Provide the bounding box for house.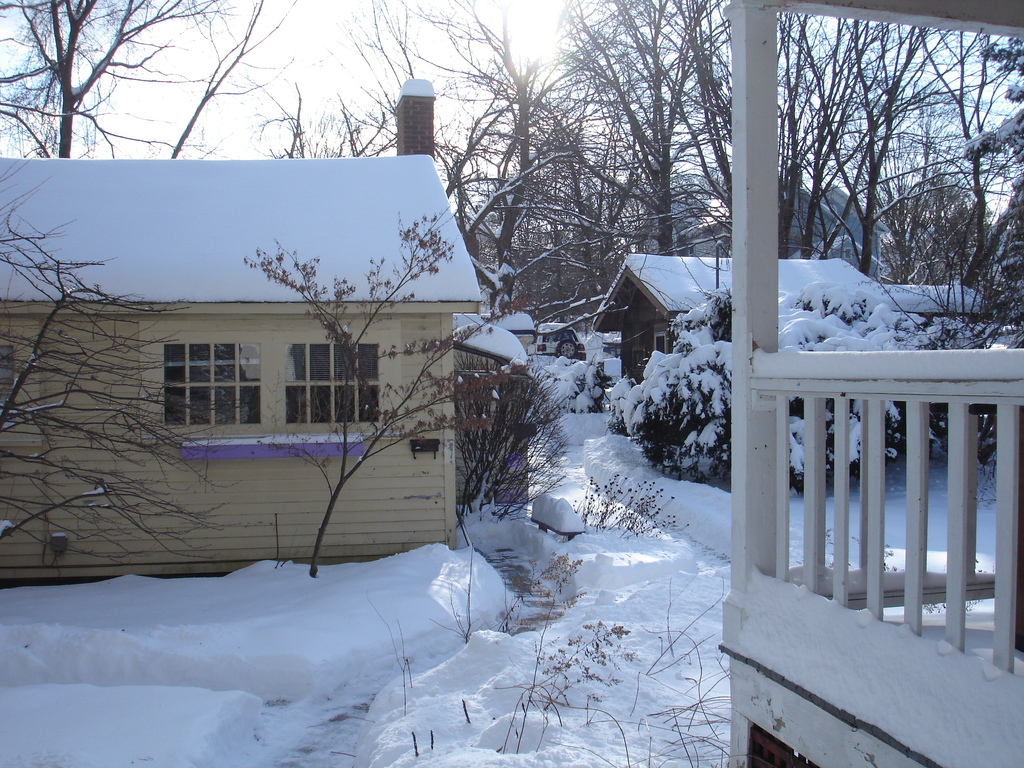
63:168:527:562.
